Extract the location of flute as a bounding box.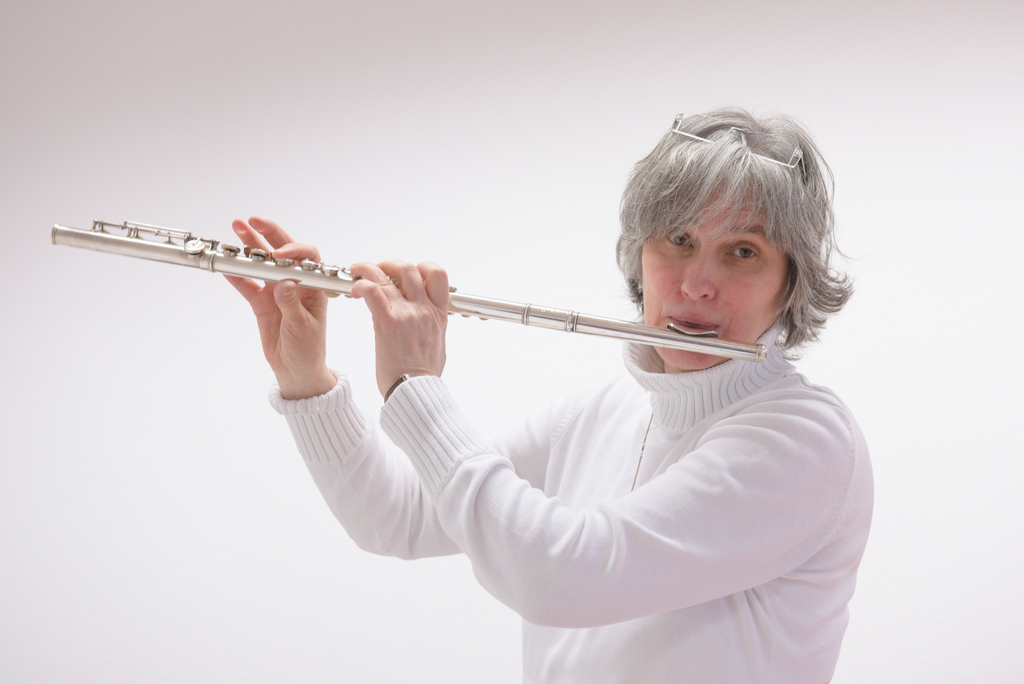
x1=49, y1=216, x2=771, y2=362.
